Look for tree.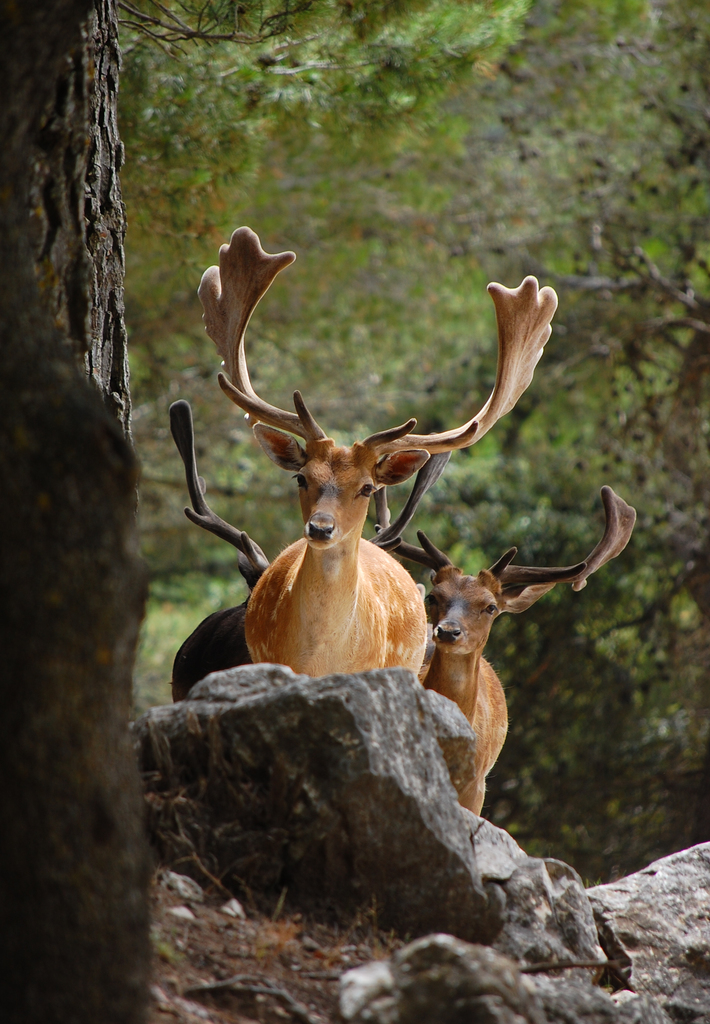
Found: select_region(0, 0, 151, 1007).
